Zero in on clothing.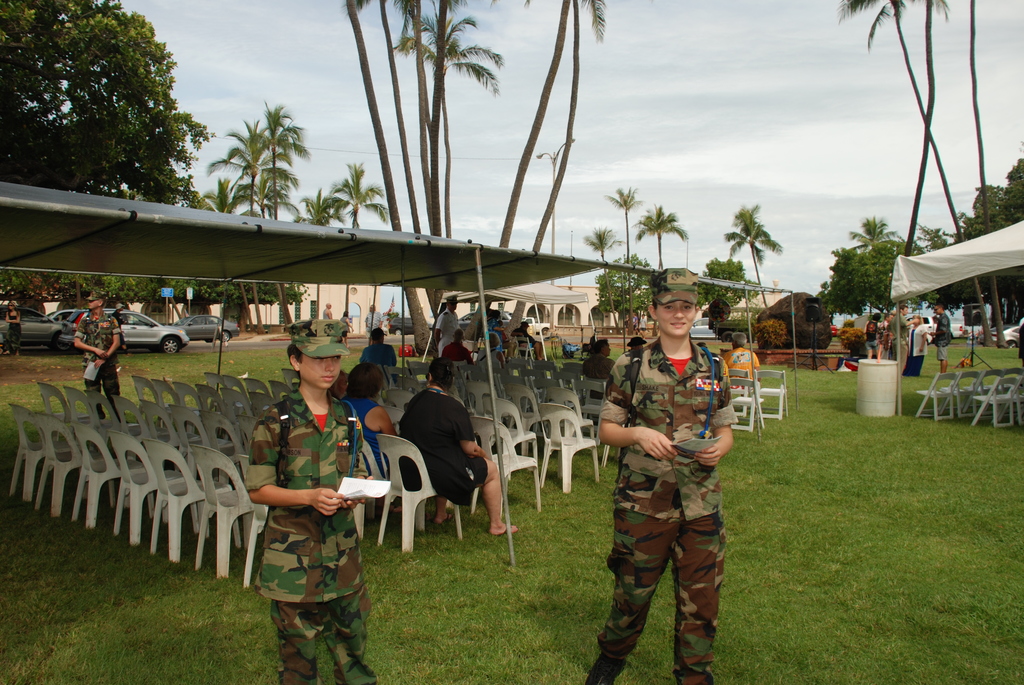
Zeroed in: l=364, t=311, r=382, b=333.
